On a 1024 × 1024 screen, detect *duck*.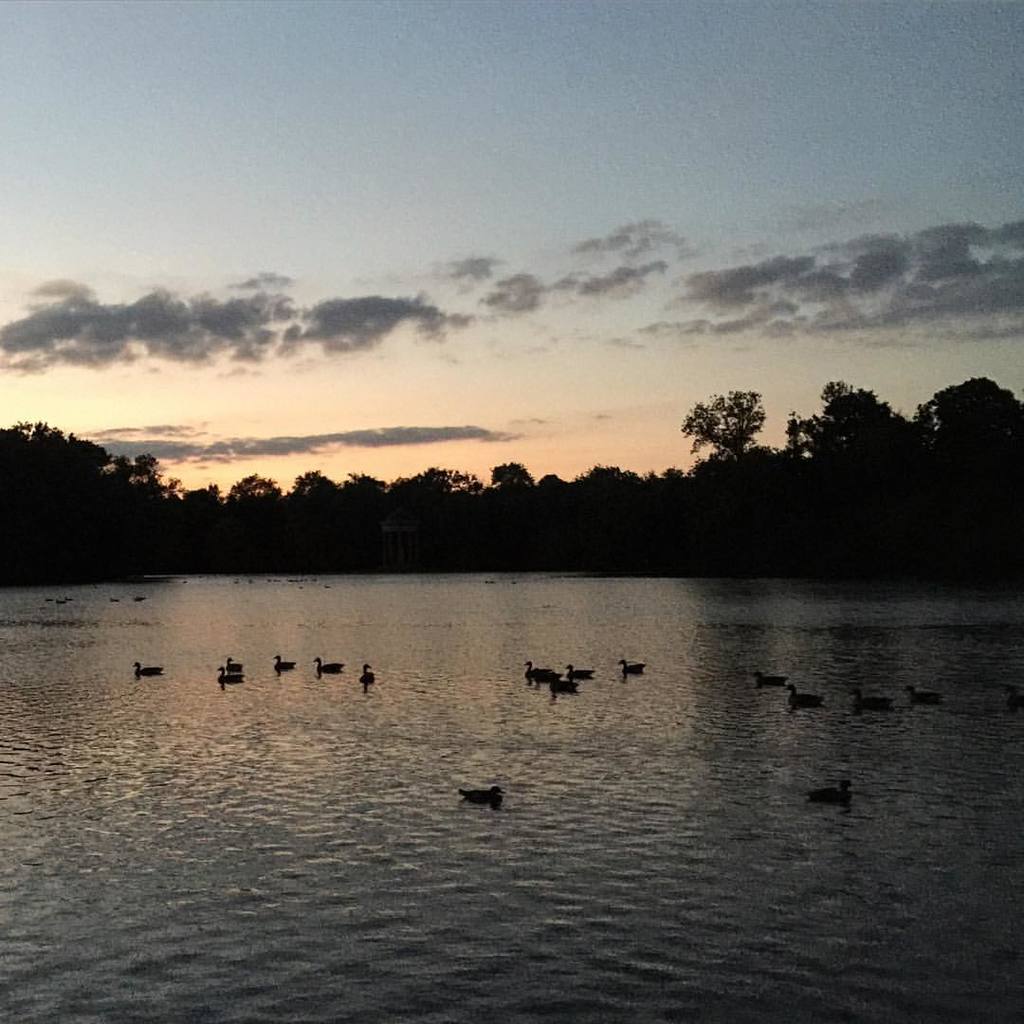
pyautogui.locateOnScreen(909, 685, 934, 703).
